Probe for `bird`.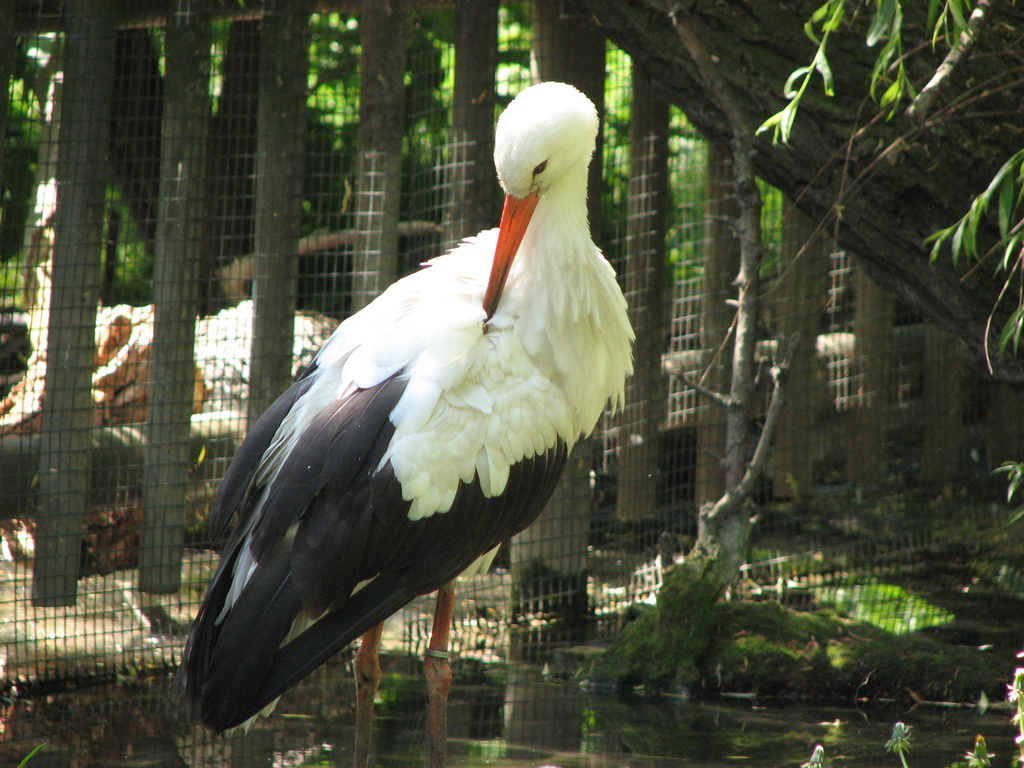
Probe result: (170, 122, 635, 760).
